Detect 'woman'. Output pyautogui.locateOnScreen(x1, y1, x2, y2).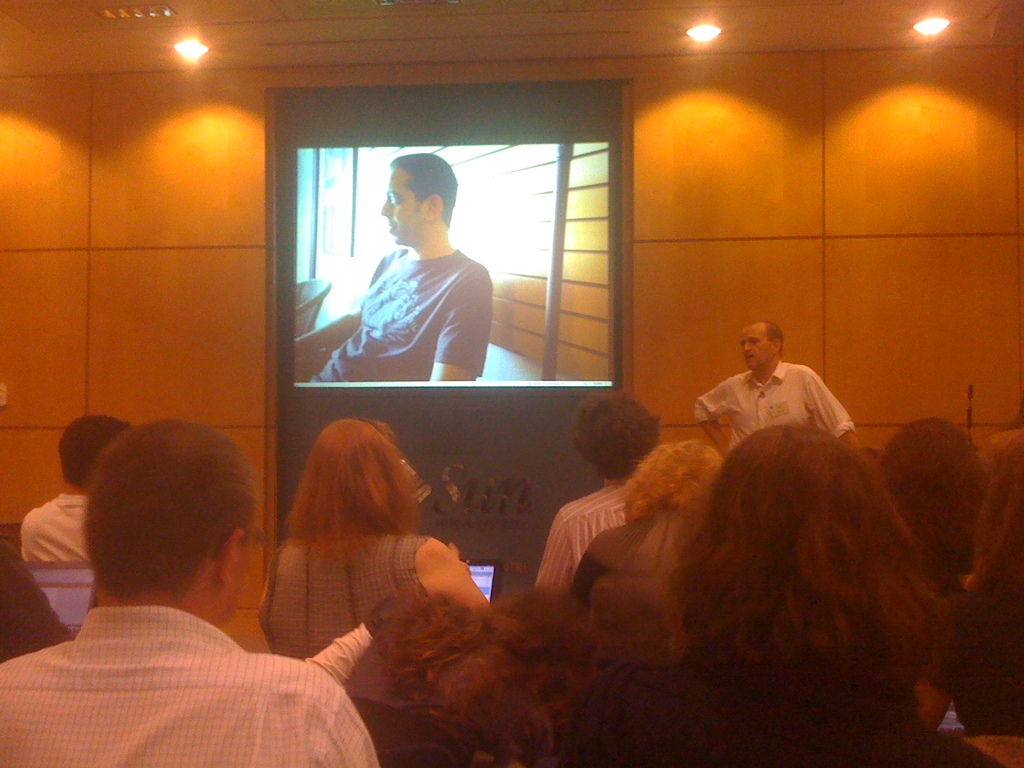
pyautogui.locateOnScreen(241, 408, 475, 701).
